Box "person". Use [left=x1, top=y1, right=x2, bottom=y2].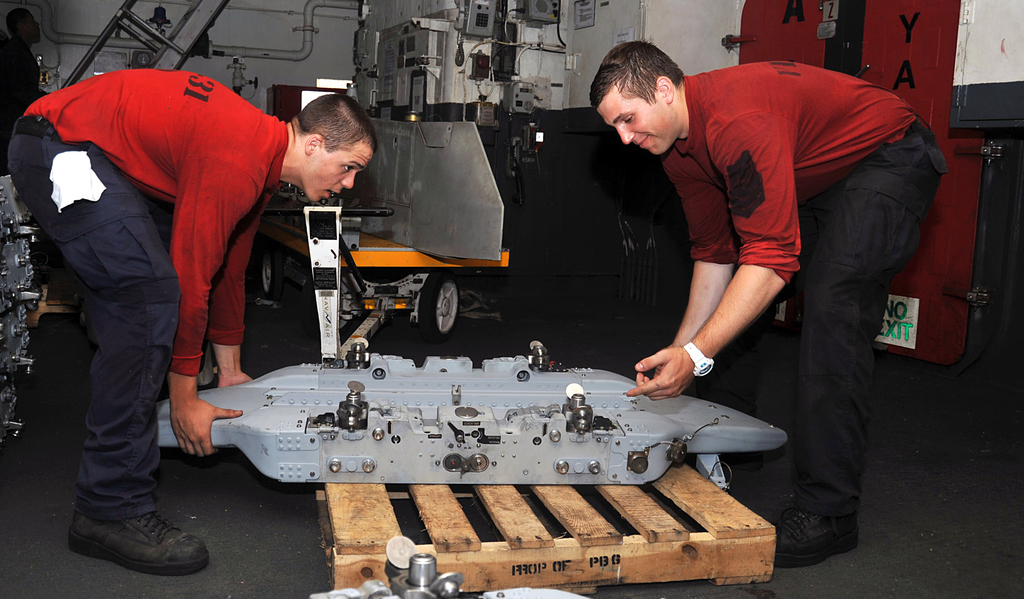
[left=591, top=34, right=955, bottom=577].
